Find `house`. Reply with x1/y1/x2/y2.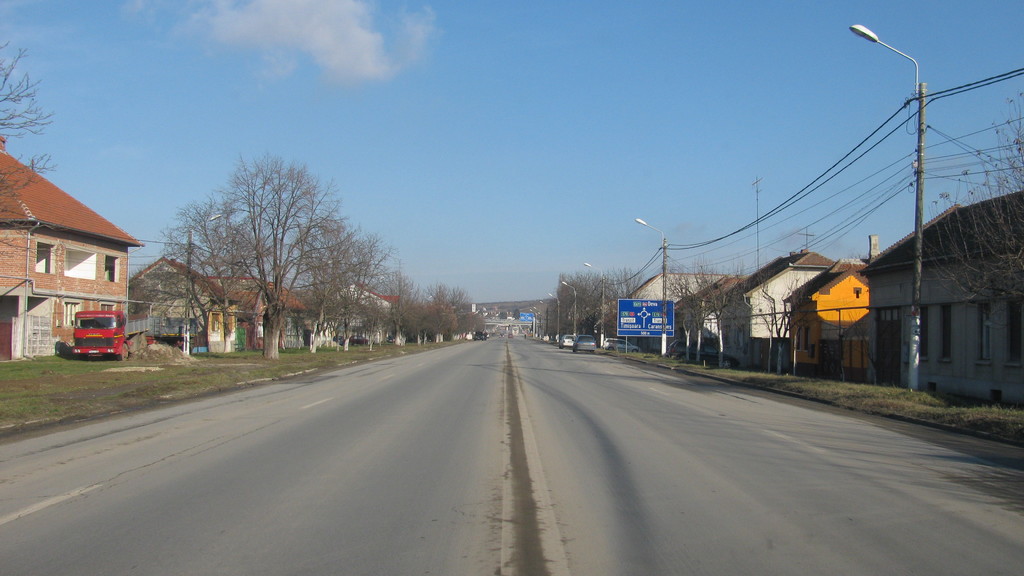
0/129/149/367.
